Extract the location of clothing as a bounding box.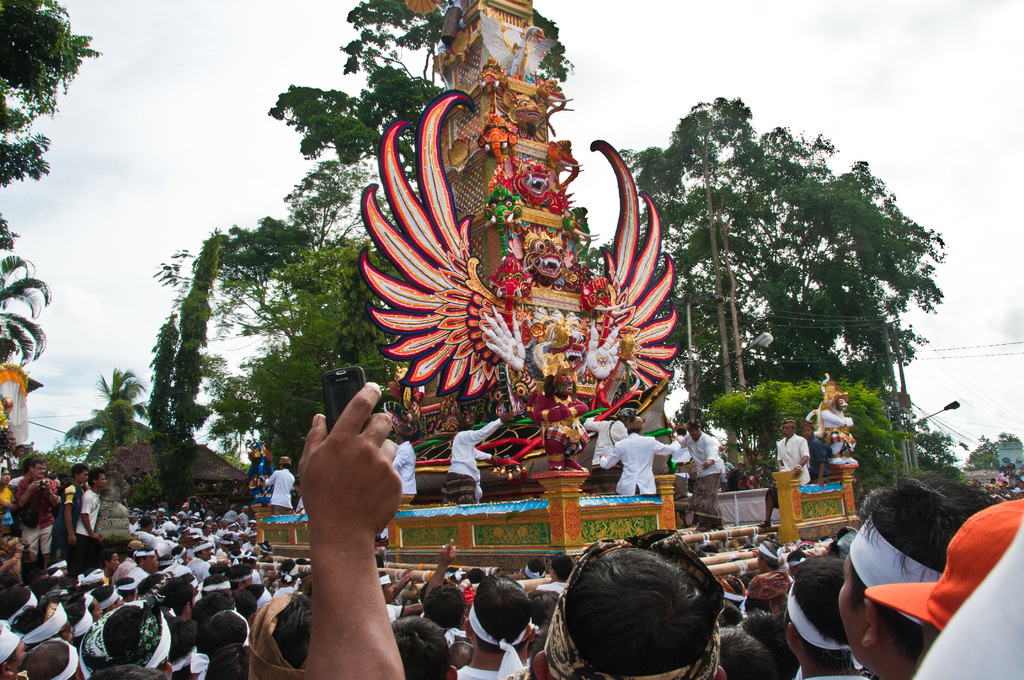
Rect(262, 467, 295, 514).
